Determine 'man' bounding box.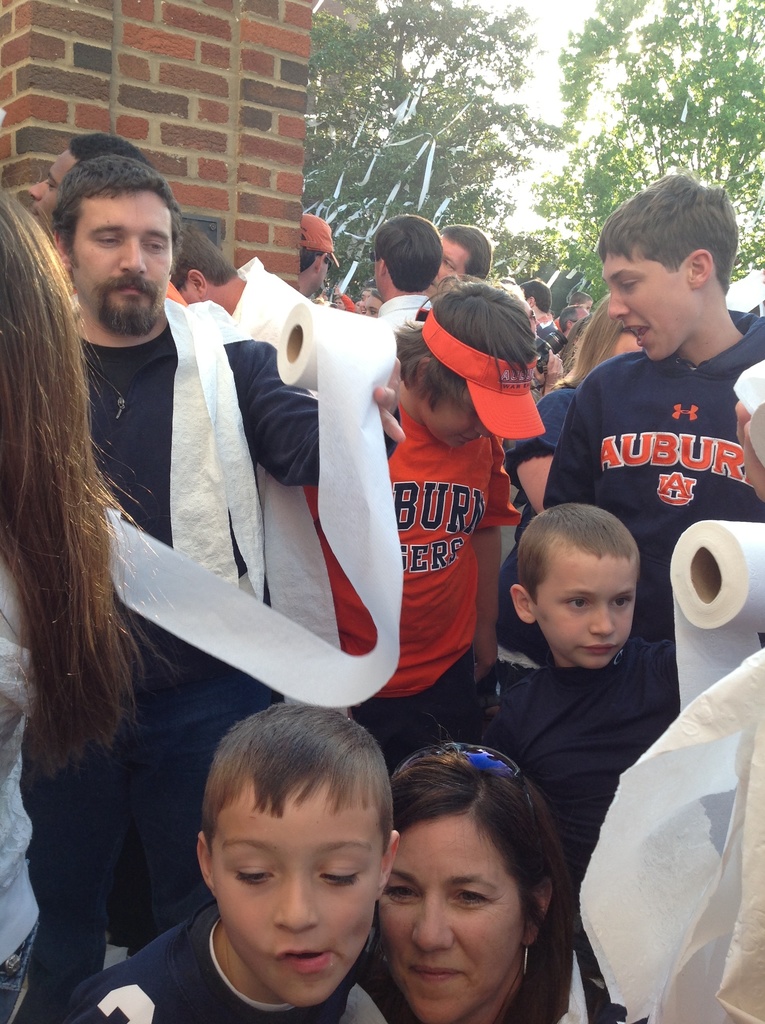
Determined: crop(22, 129, 145, 228).
